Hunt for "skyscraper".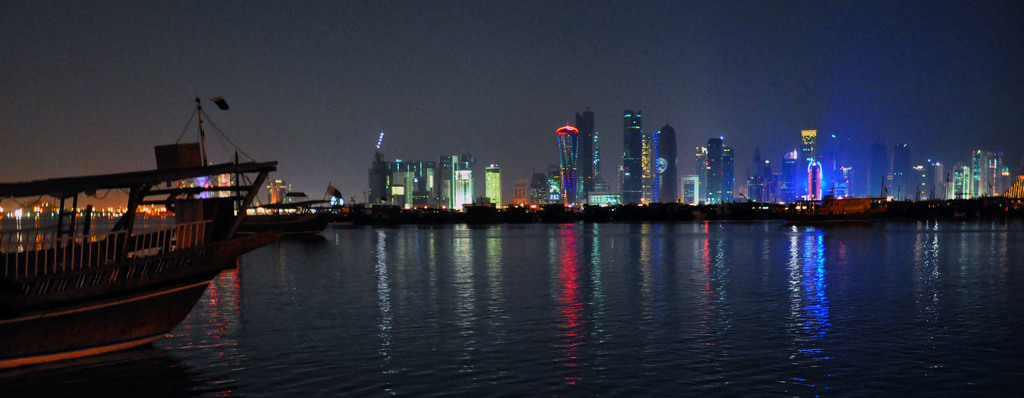
Hunted down at 705:136:724:203.
